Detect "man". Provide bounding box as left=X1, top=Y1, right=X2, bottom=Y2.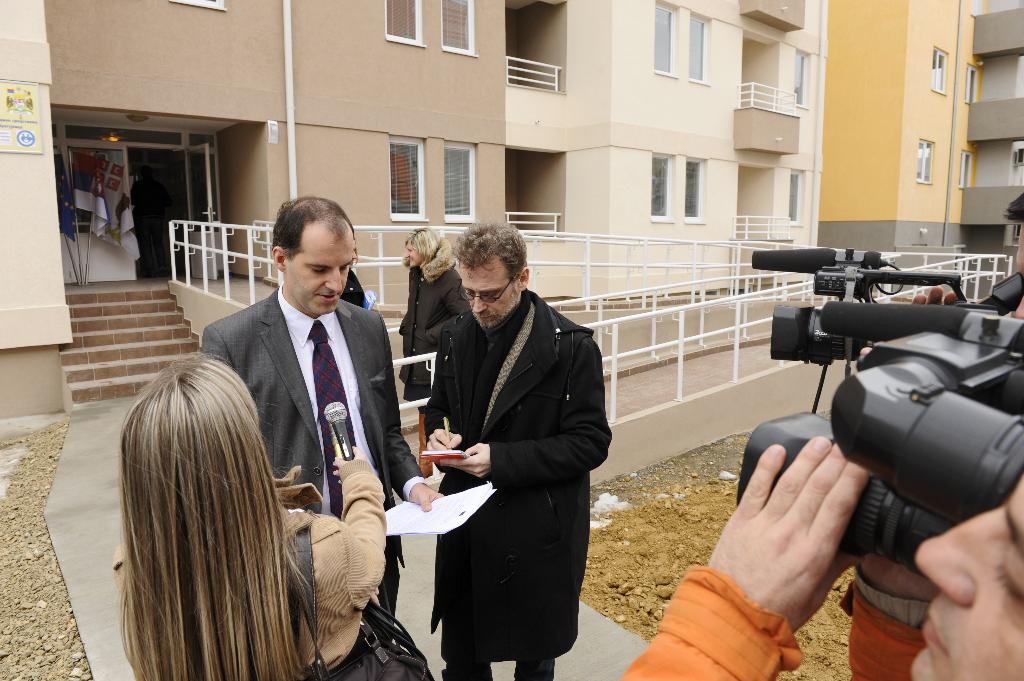
left=406, top=220, right=600, bottom=680.
